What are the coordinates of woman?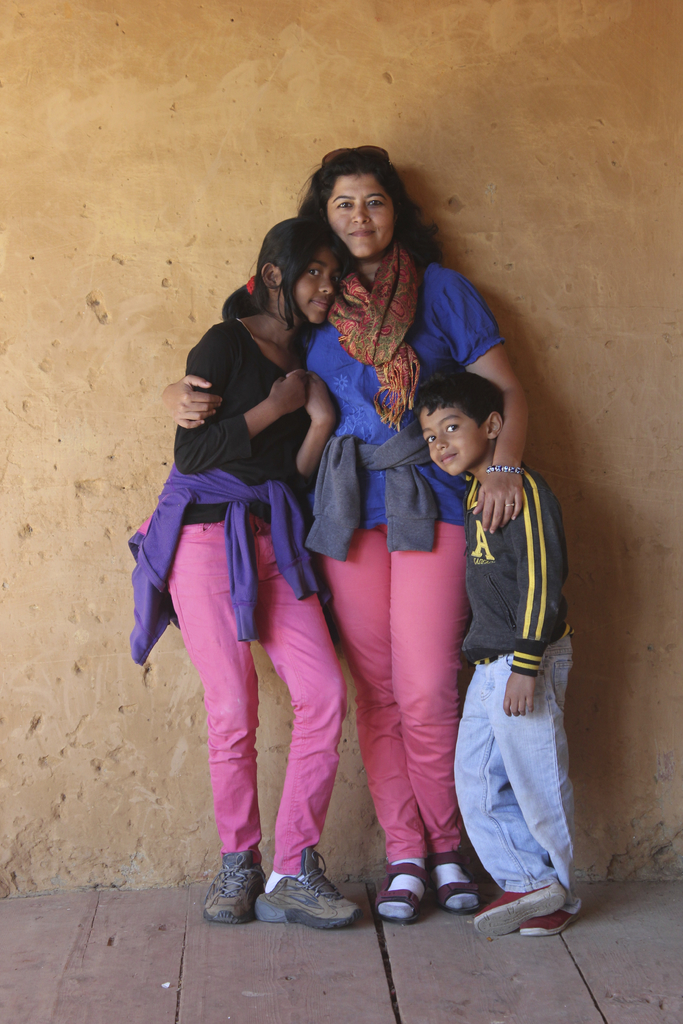
pyautogui.locateOnScreen(147, 147, 541, 920).
